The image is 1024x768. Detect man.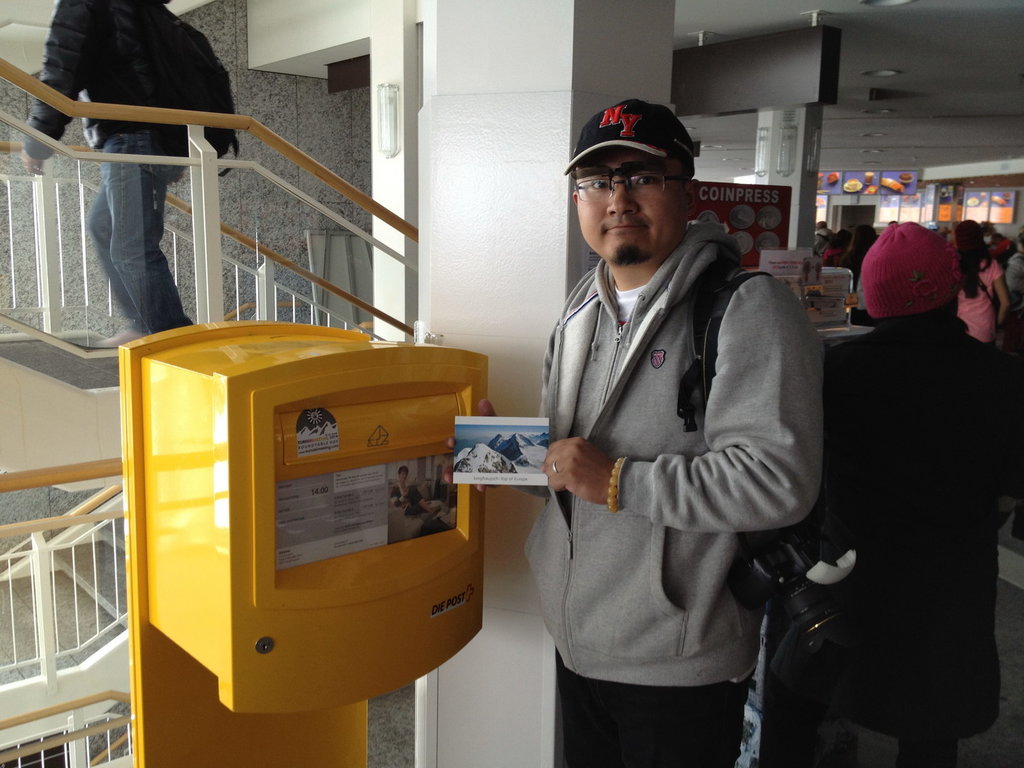
Detection: 504/93/847/749.
